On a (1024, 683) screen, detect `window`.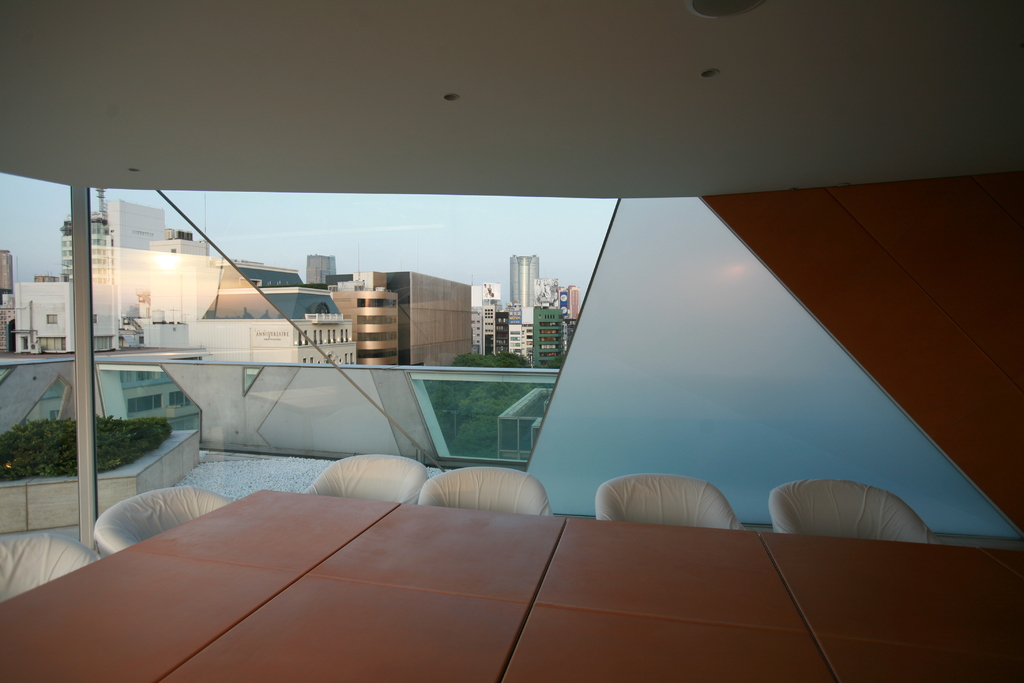
Rect(300, 331, 349, 350).
